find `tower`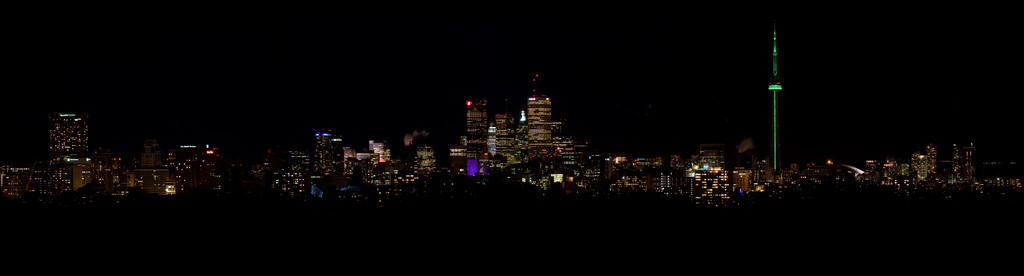
rect(766, 34, 790, 169)
